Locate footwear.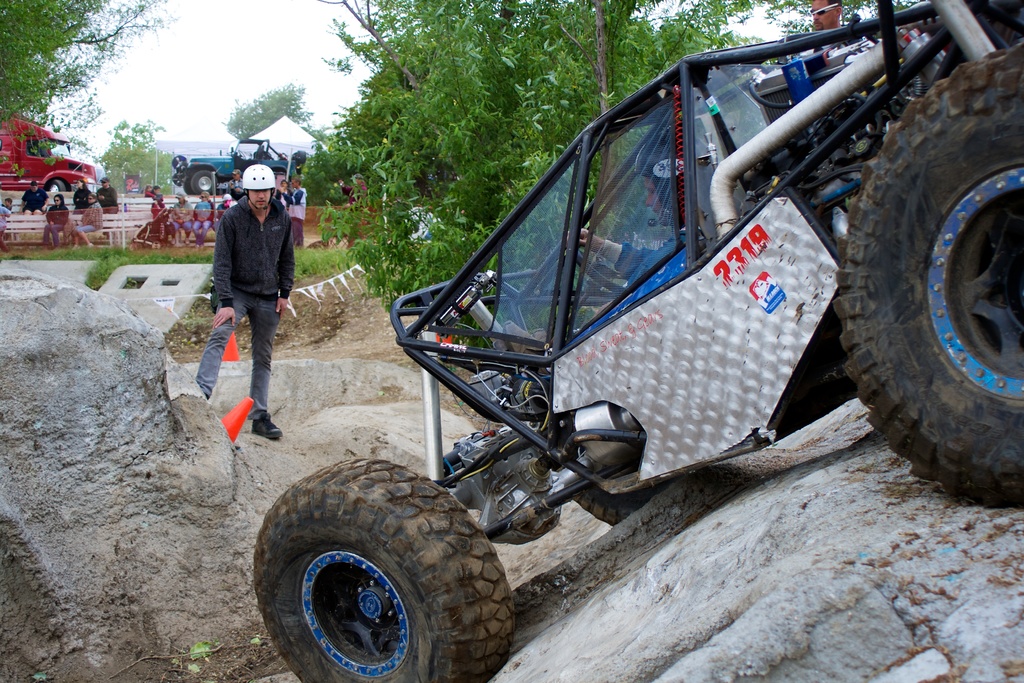
Bounding box: left=86, top=243, right=95, bottom=249.
